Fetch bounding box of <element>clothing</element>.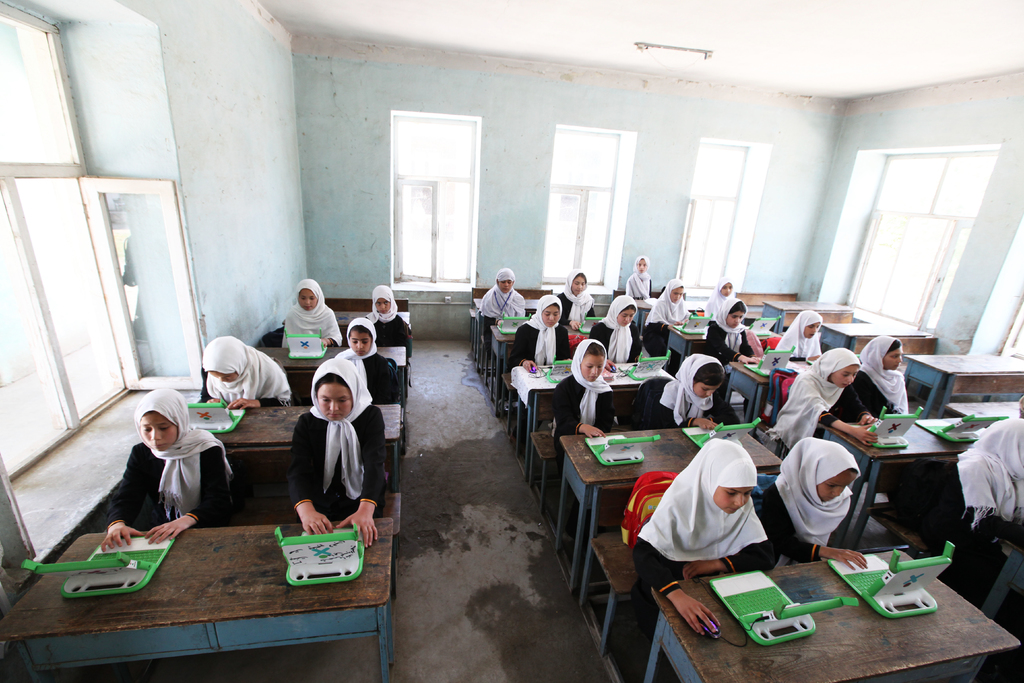
Bbox: 513:297:570:364.
